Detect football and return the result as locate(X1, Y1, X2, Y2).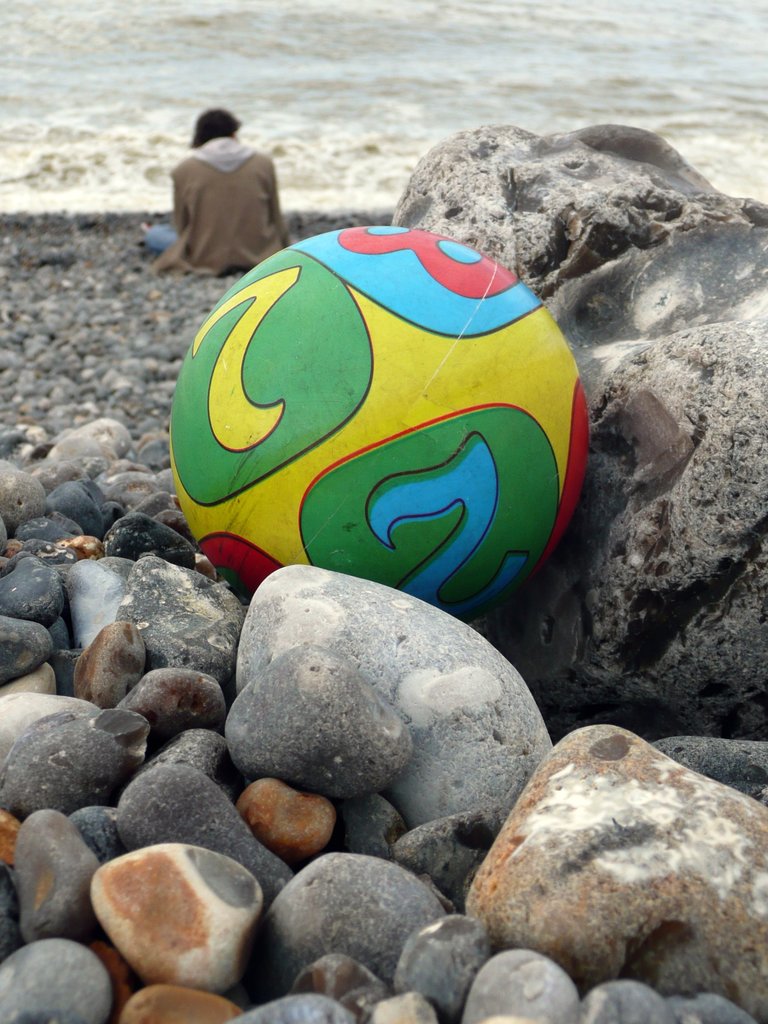
locate(165, 223, 596, 620).
